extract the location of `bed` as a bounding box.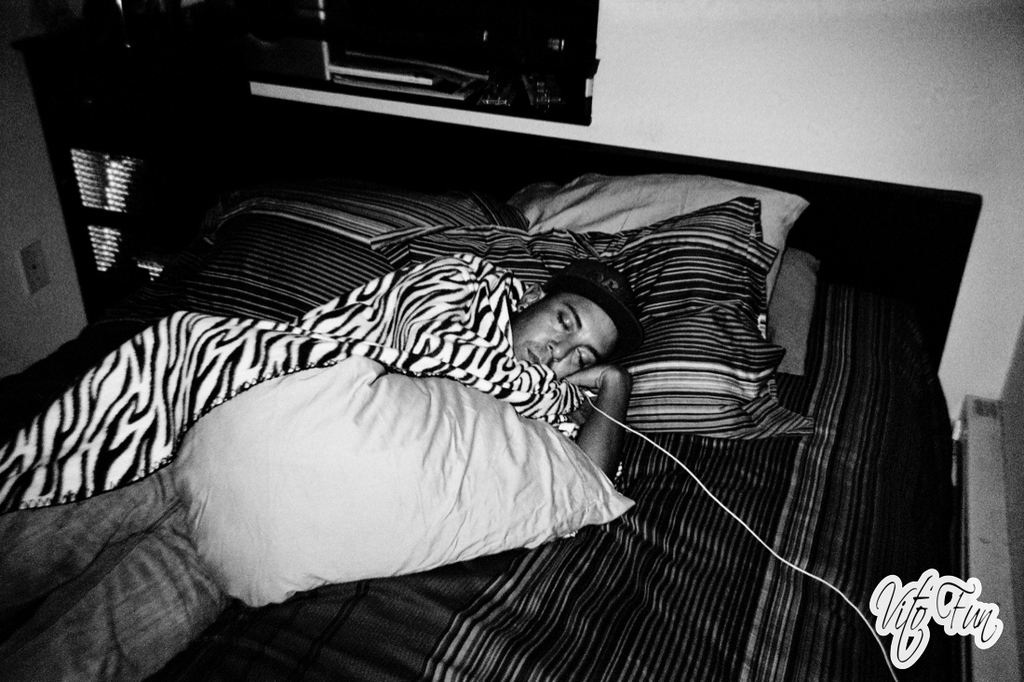
Rect(2, 97, 995, 640).
